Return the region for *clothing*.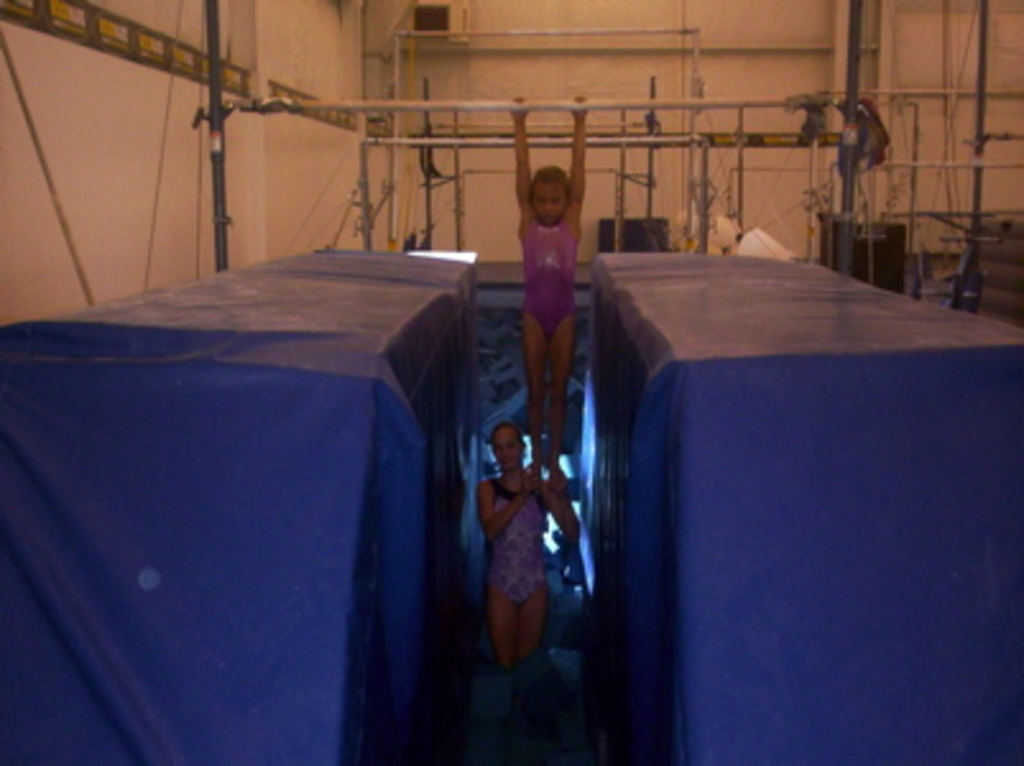
<region>485, 477, 559, 603</region>.
